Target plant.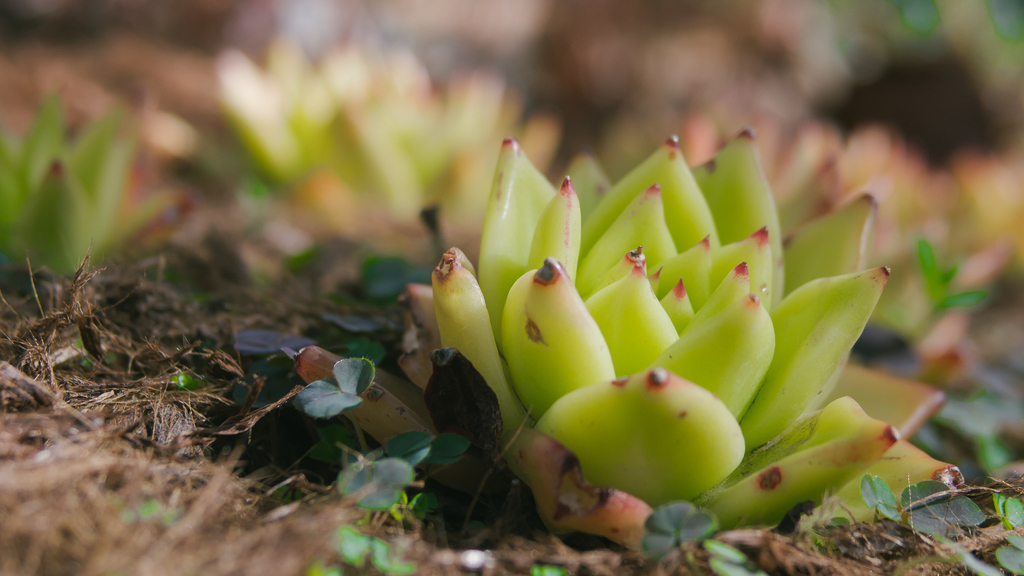
Target region: detection(622, 497, 778, 575).
